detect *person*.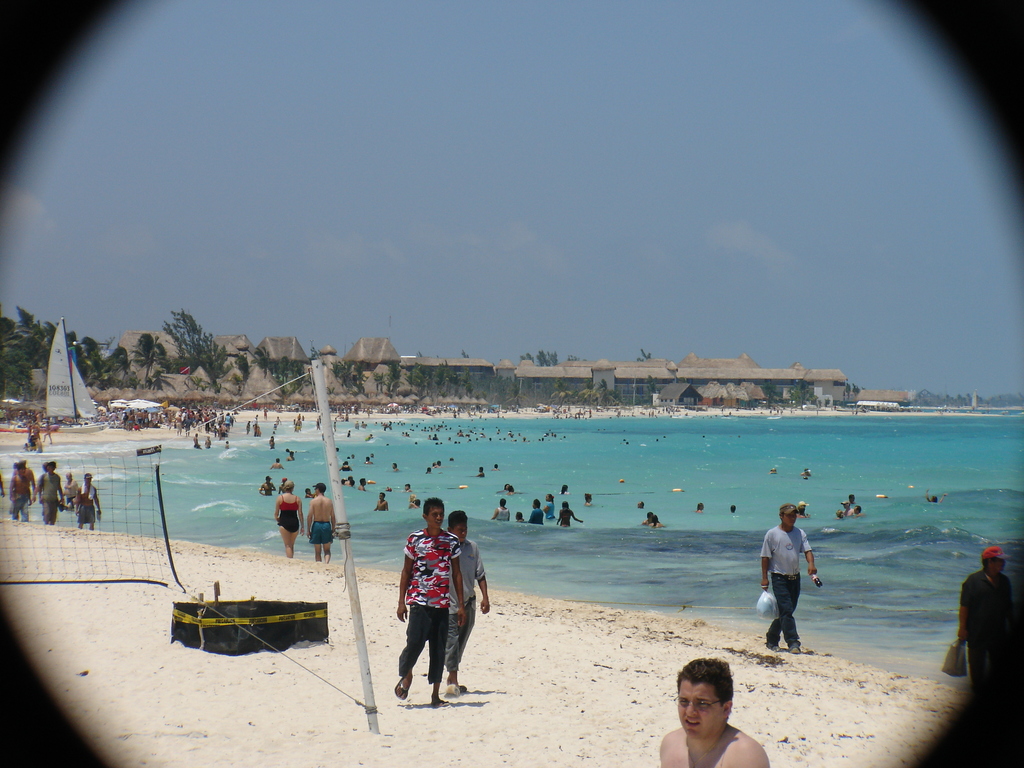
Detected at <region>205, 436, 211, 447</region>.
